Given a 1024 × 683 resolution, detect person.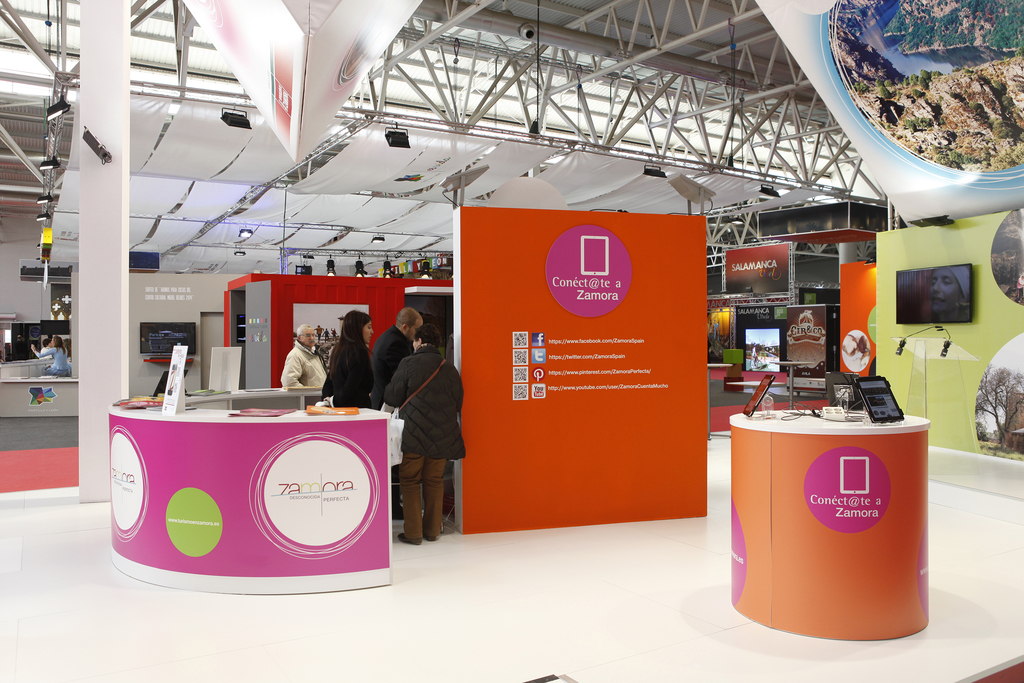
929,263,966,322.
